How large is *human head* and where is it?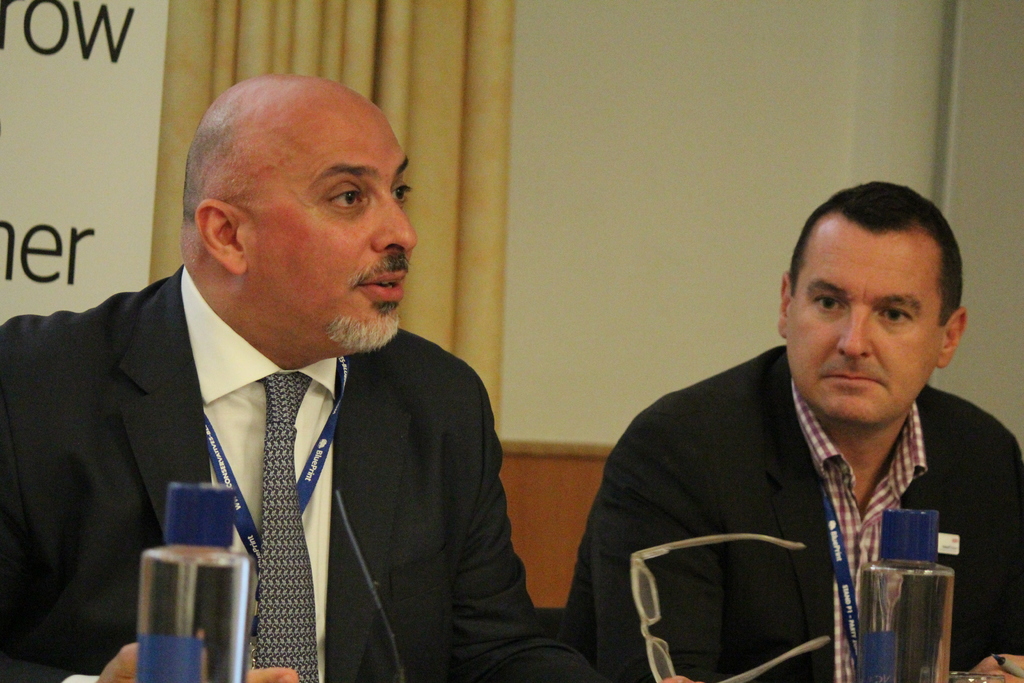
Bounding box: crop(187, 74, 400, 313).
